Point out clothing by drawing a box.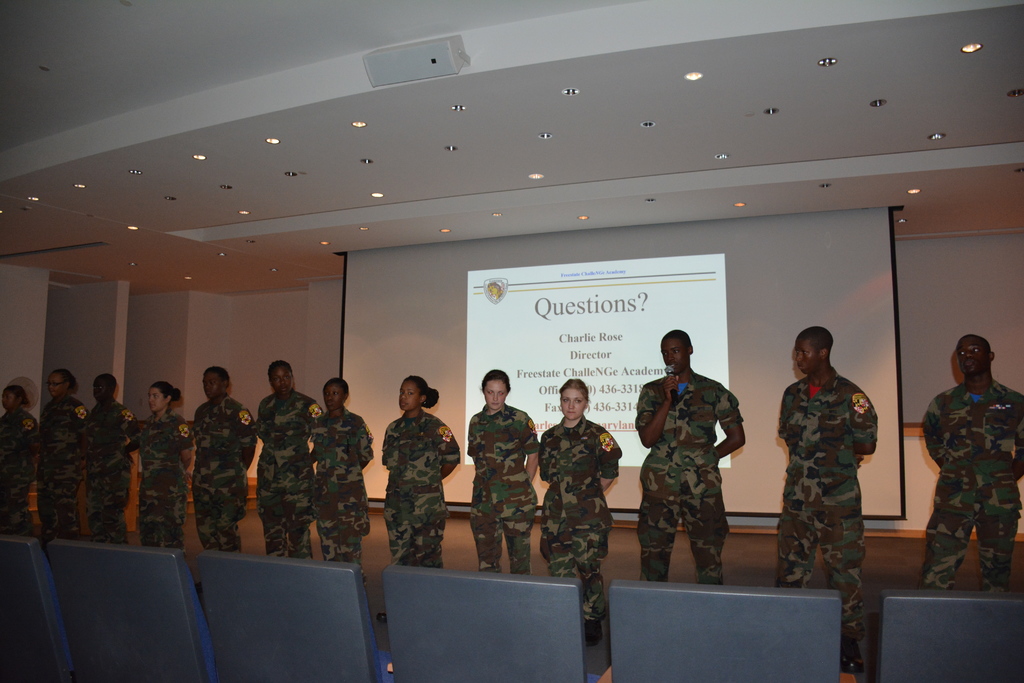
[190,392,257,559].
